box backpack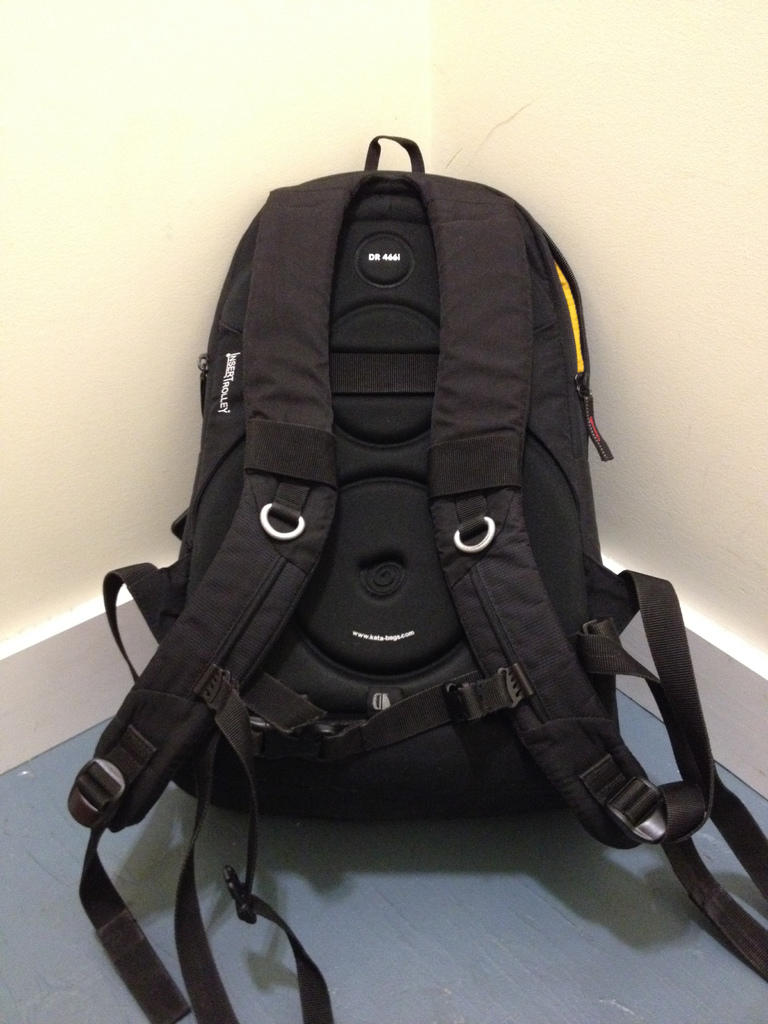
<bbox>68, 140, 767, 1023</bbox>
